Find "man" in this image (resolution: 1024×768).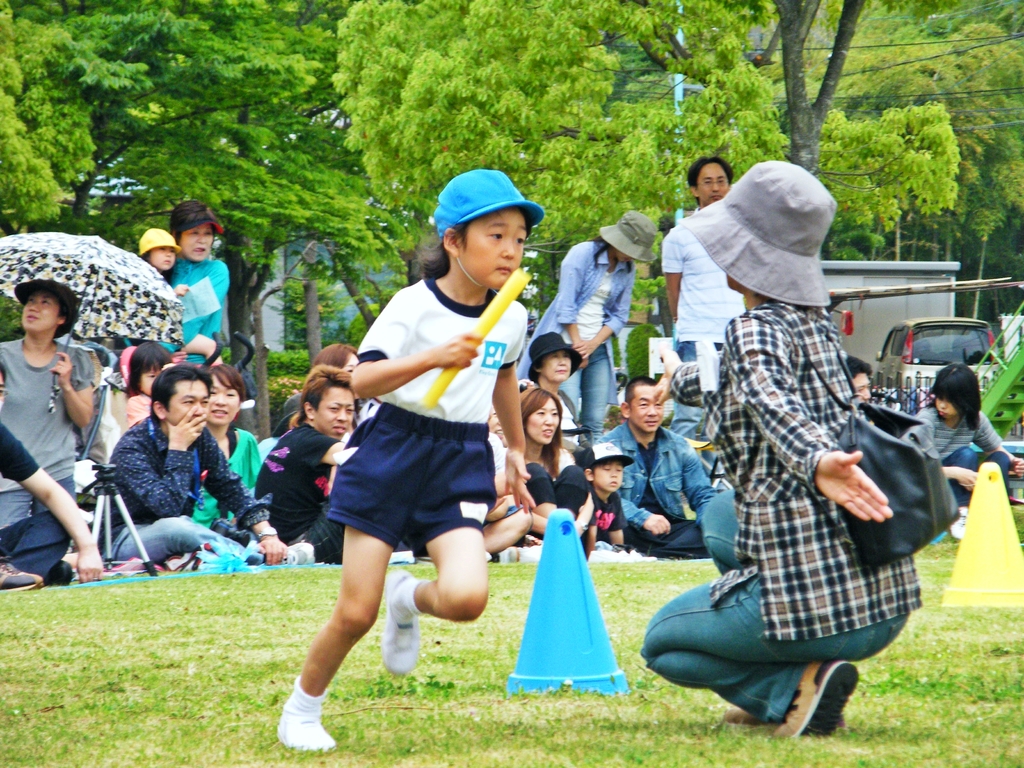
detection(86, 360, 249, 584).
